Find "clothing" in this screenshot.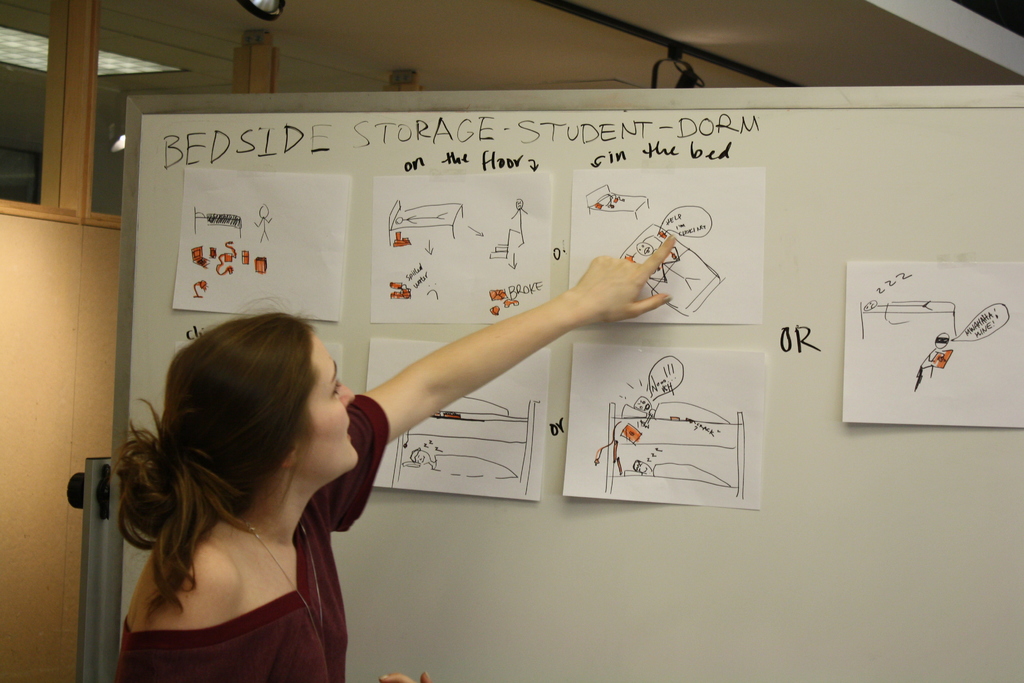
The bounding box for "clothing" is rect(113, 394, 383, 682).
